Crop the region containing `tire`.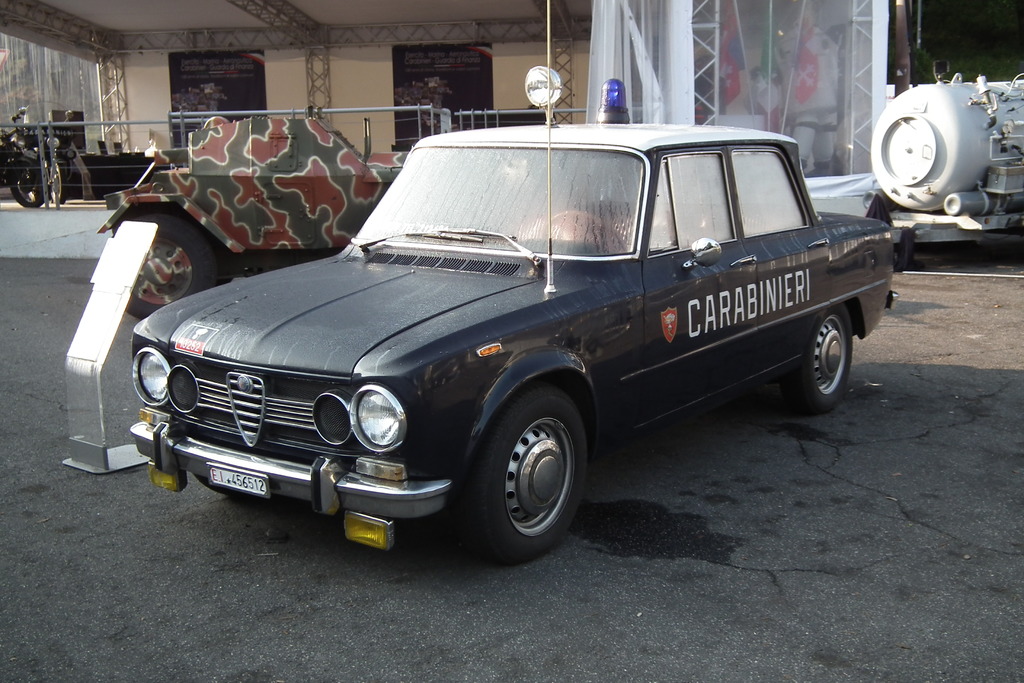
Crop region: [x1=455, y1=388, x2=588, y2=566].
